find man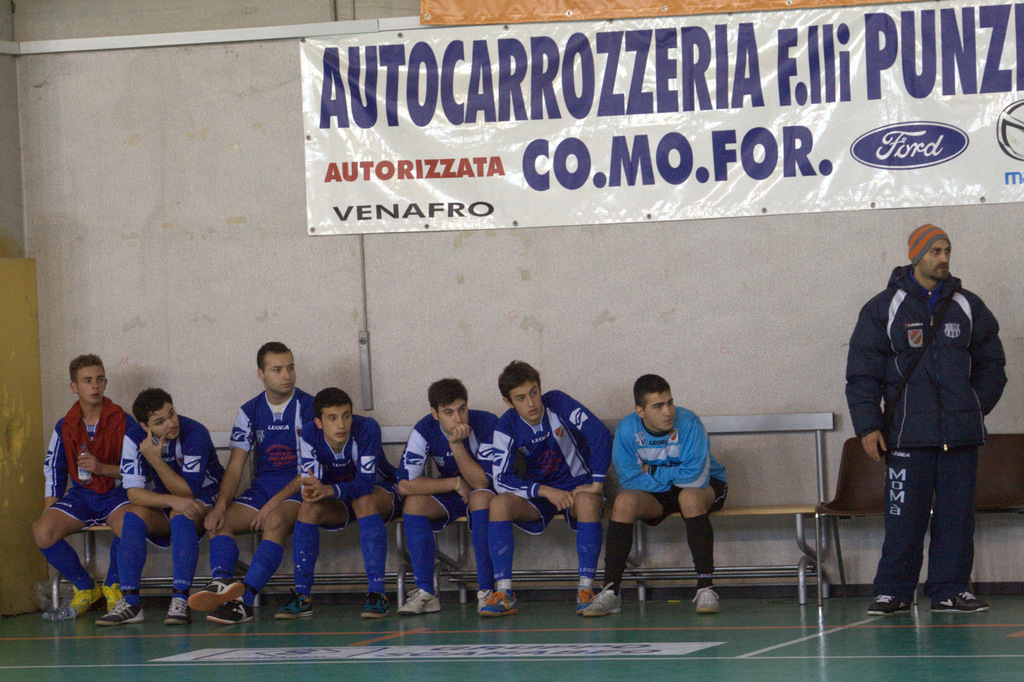
[x1=586, y1=374, x2=727, y2=615]
